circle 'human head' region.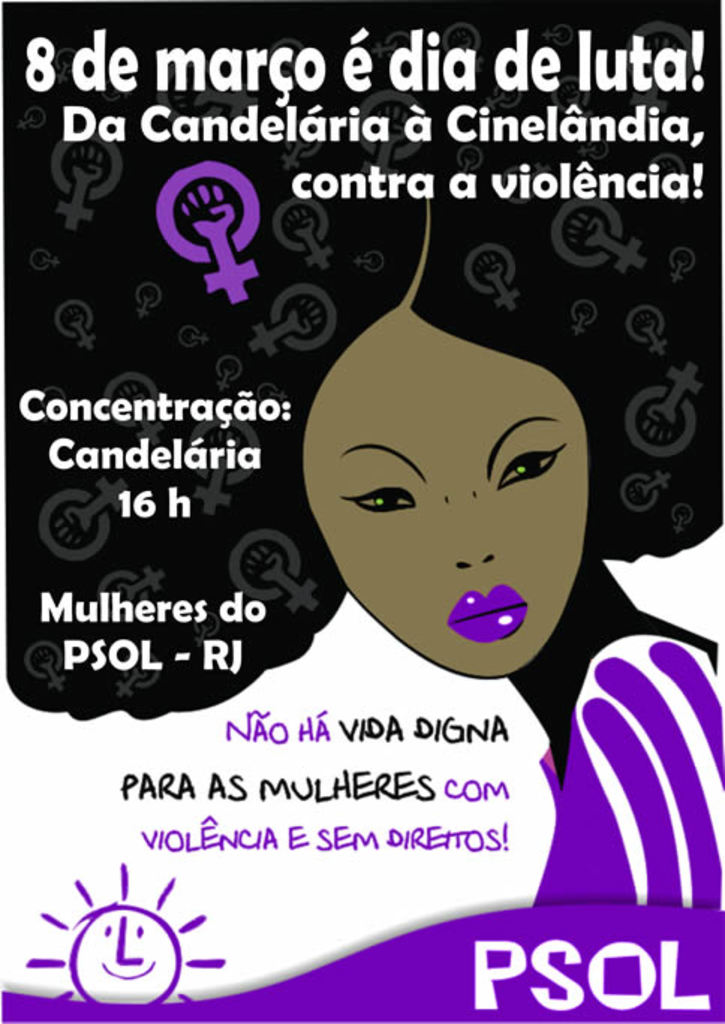
Region: <region>306, 208, 595, 693</region>.
